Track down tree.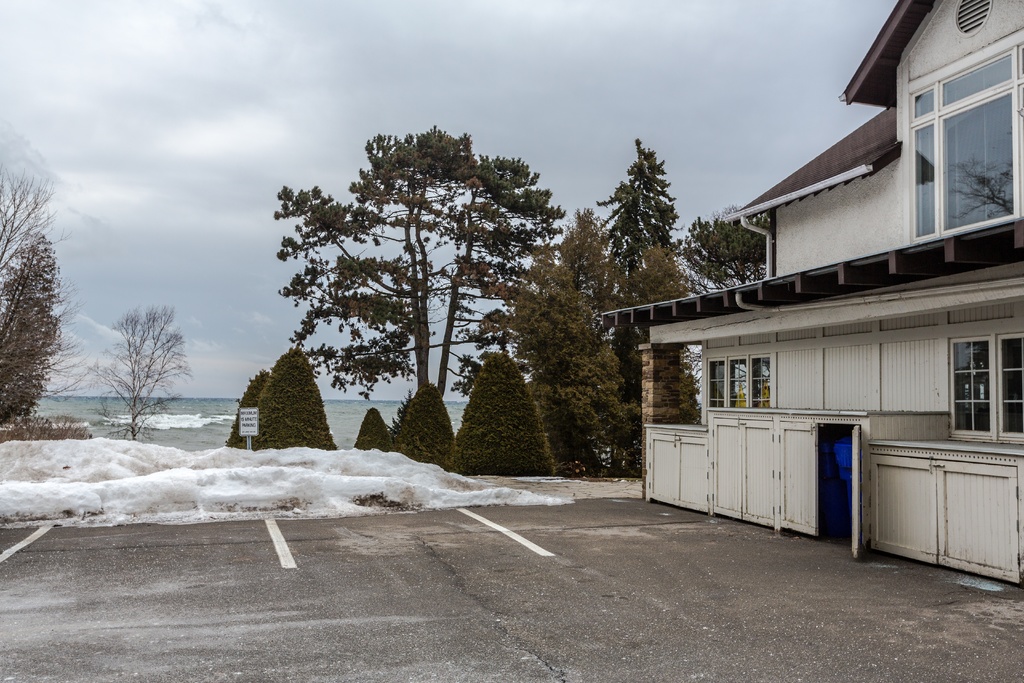
Tracked to 594,136,685,411.
